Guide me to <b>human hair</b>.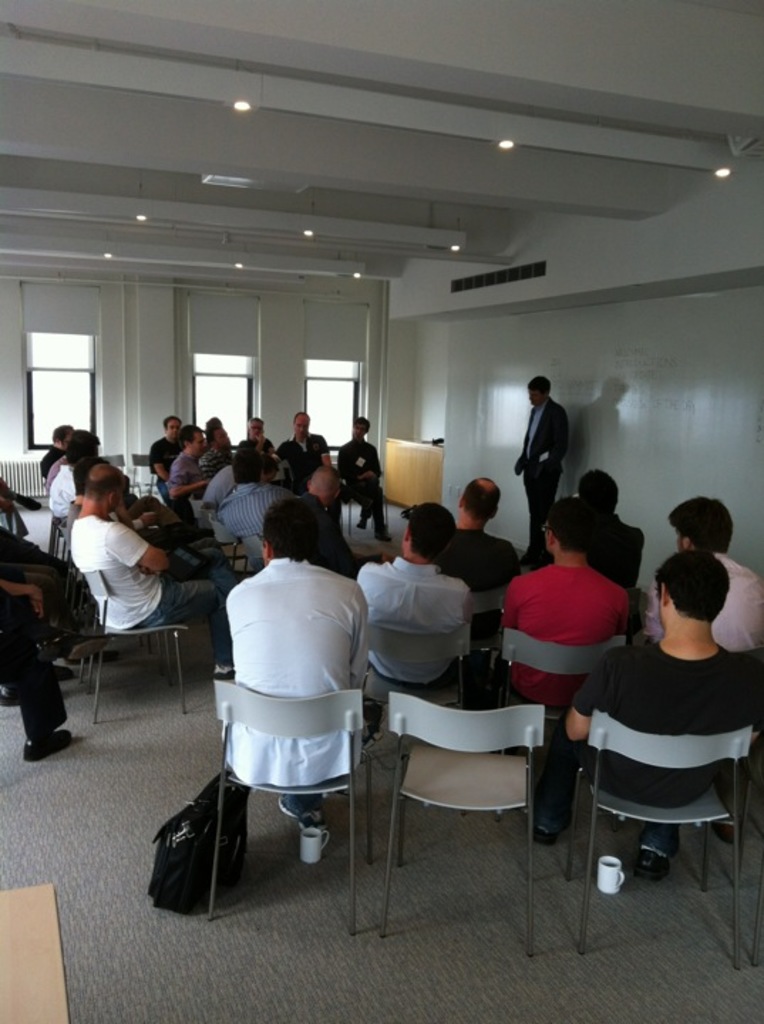
Guidance: pyautogui.locateOnScreen(51, 427, 68, 445).
